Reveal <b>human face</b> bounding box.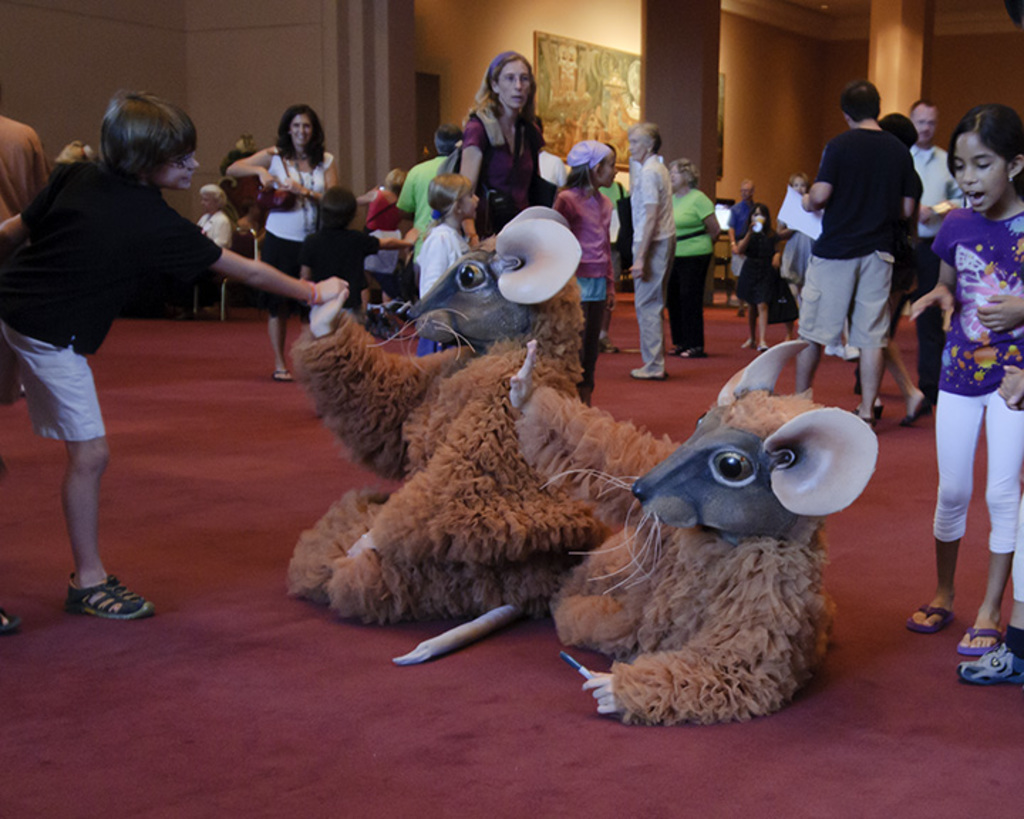
Revealed: pyautogui.locateOnScreen(750, 203, 768, 223).
